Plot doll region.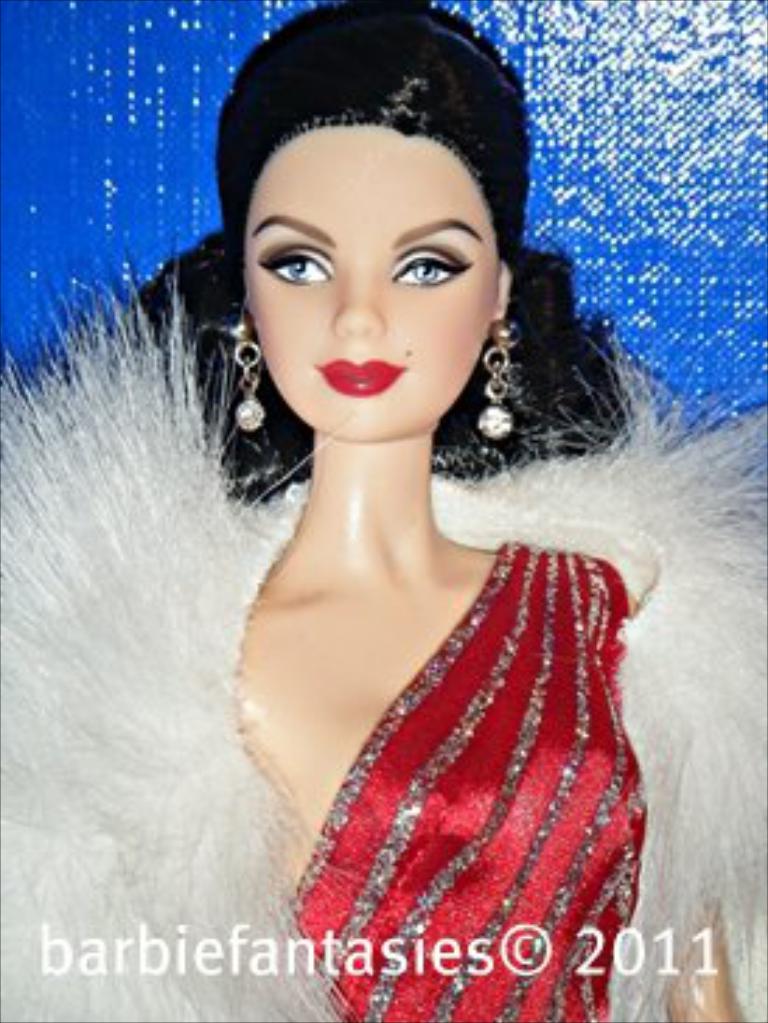
Plotted at BBox(132, 0, 698, 978).
